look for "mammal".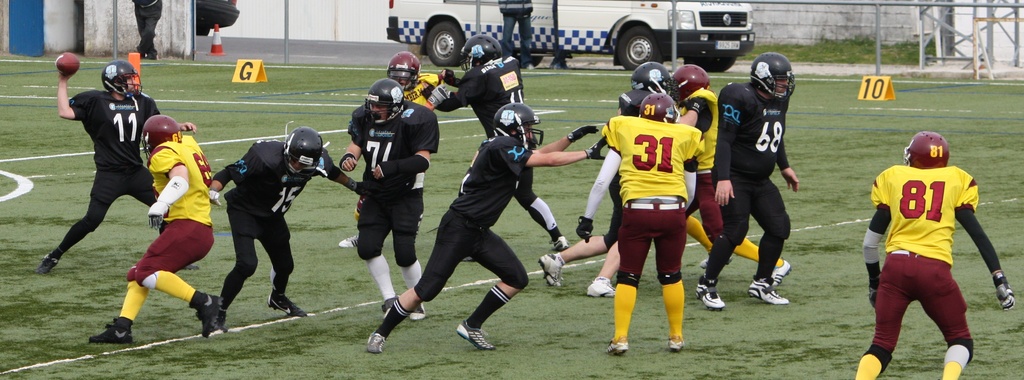
Found: bbox(572, 90, 706, 358).
